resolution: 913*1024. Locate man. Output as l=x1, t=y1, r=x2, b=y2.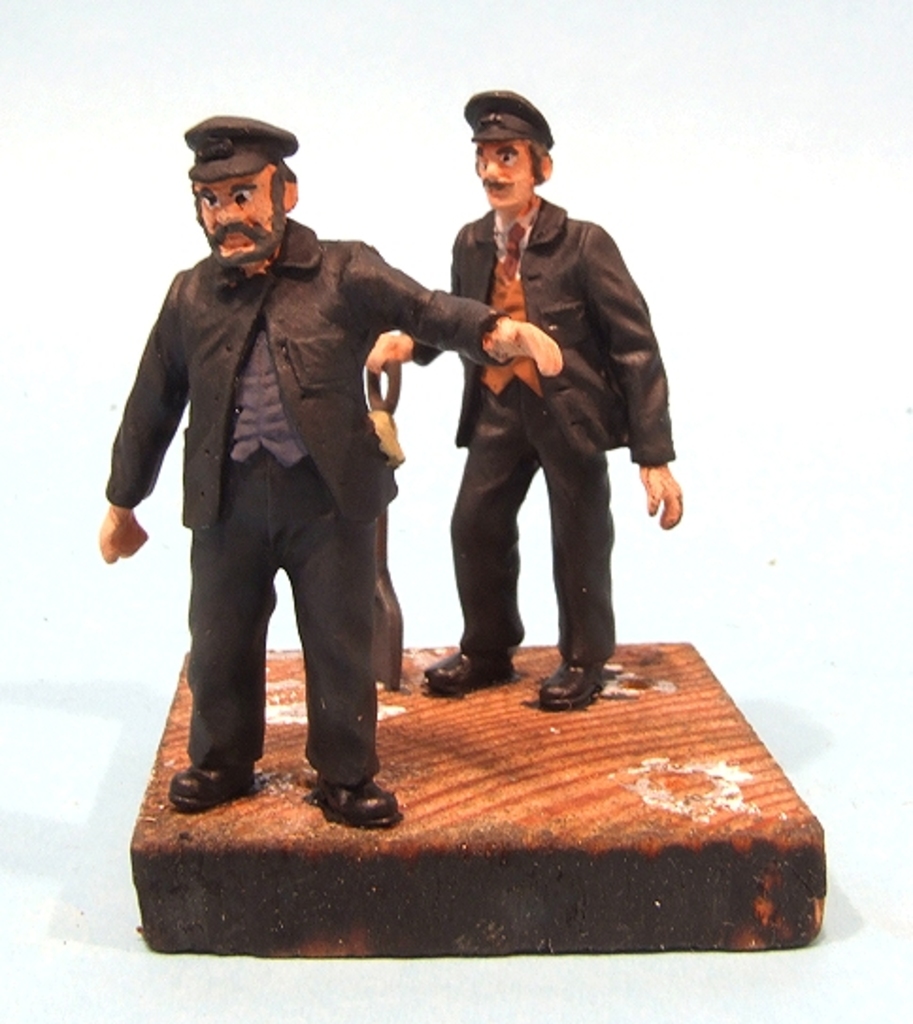
l=411, t=92, r=672, b=711.
